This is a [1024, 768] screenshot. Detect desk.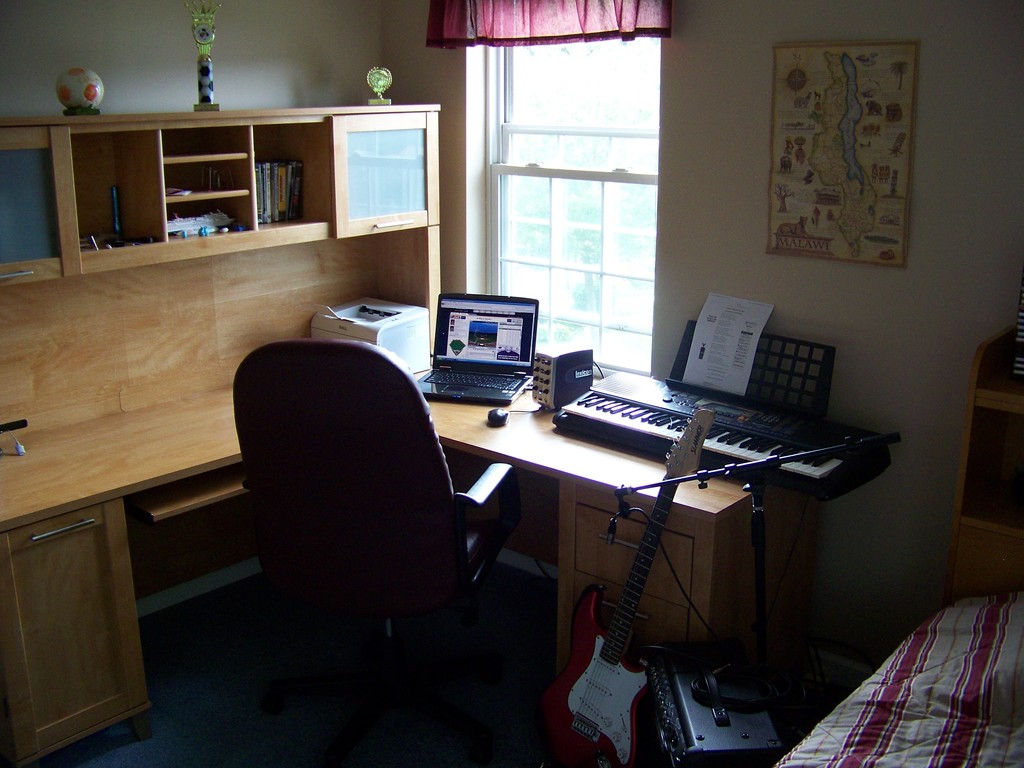
bbox=[413, 349, 826, 767].
